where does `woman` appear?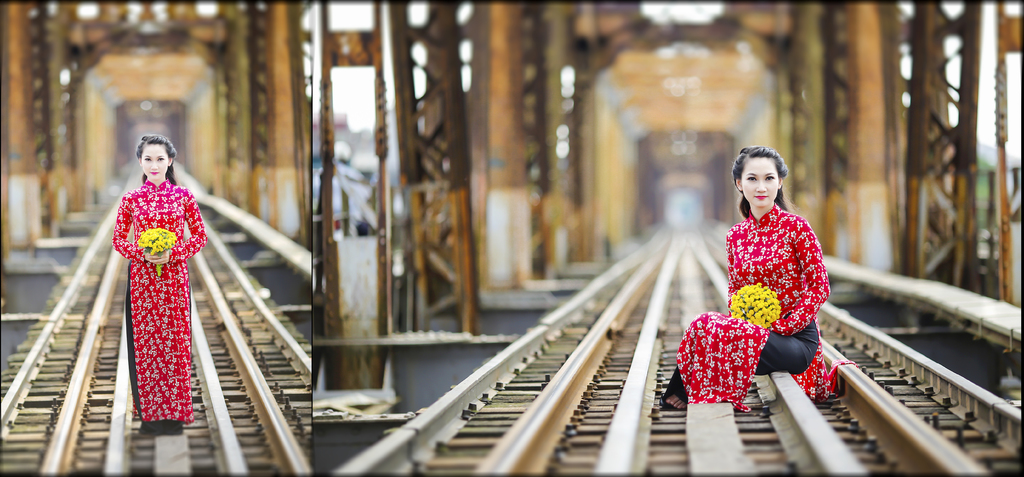
Appears at 114,137,209,436.
